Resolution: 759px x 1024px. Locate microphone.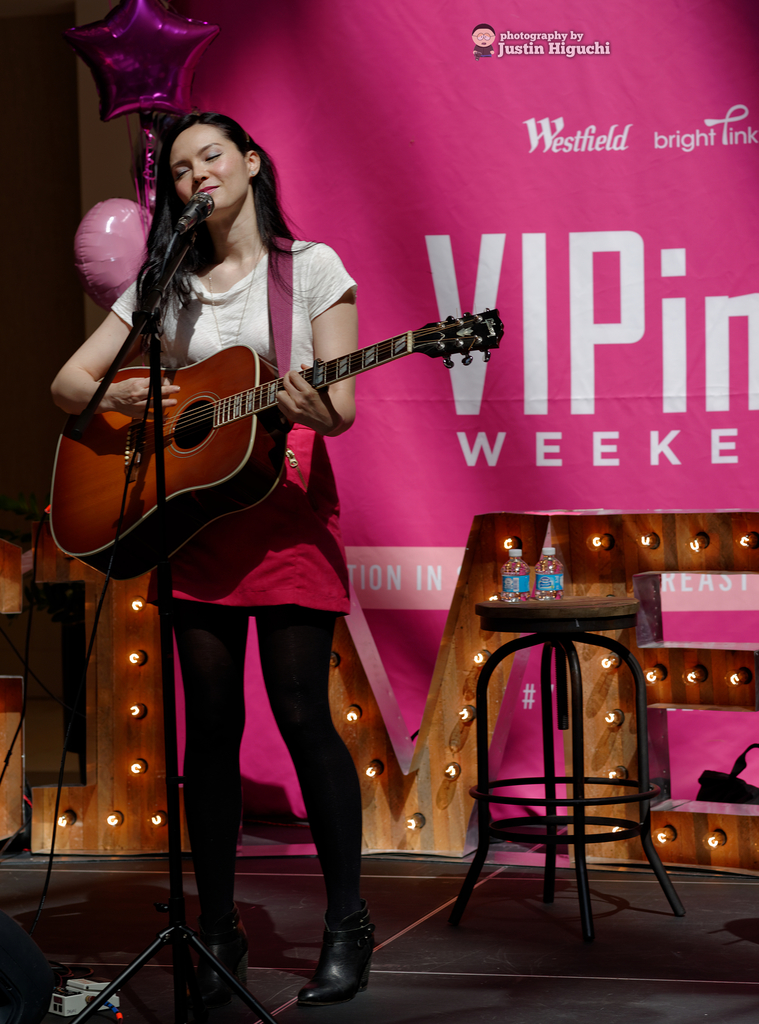
rect(176, 189, 218, 234).
